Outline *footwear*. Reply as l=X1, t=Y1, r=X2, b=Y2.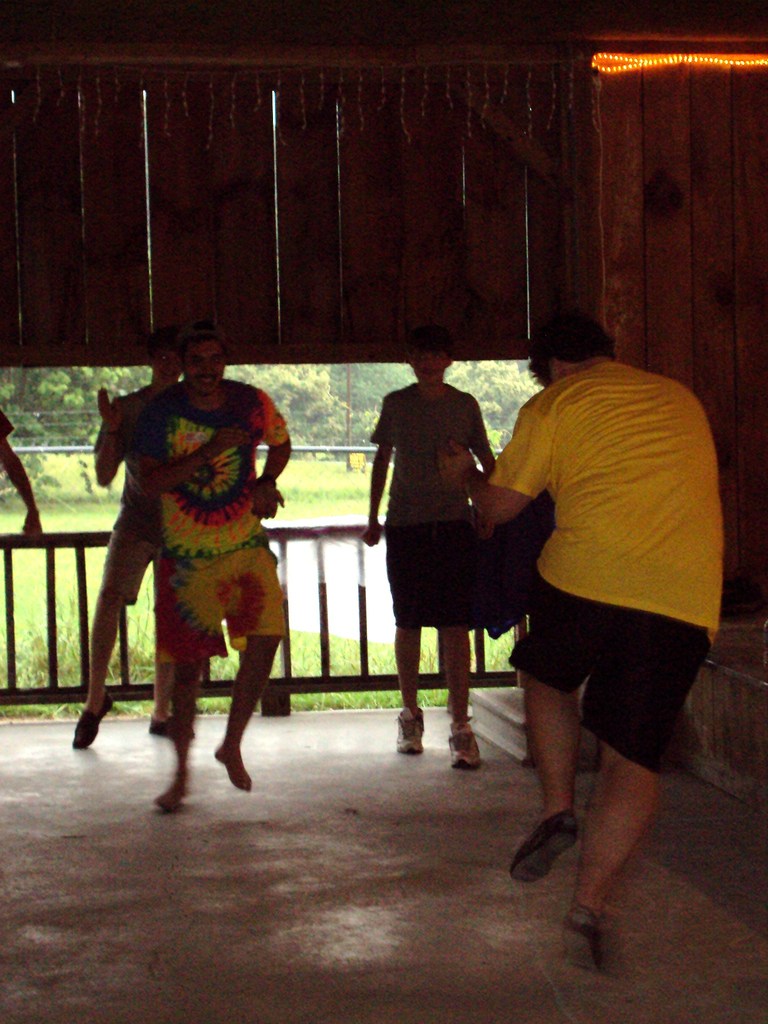
l=559, t=907, r=601, b=970.
